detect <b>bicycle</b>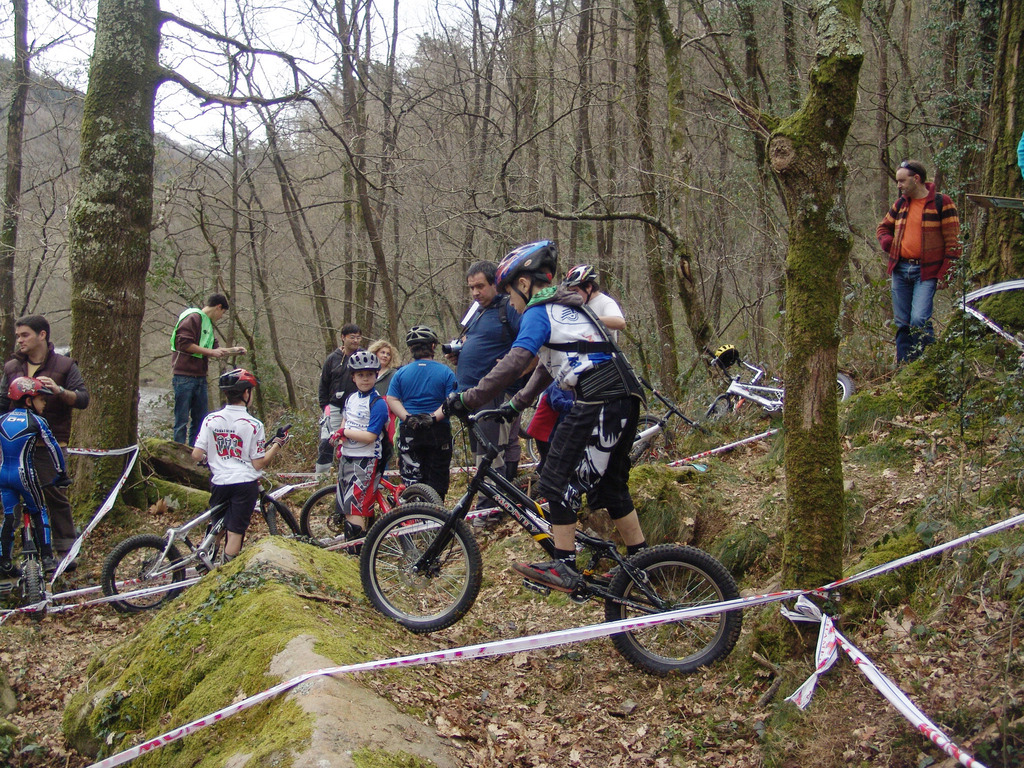
BBox(624, 377, 714, 474)
